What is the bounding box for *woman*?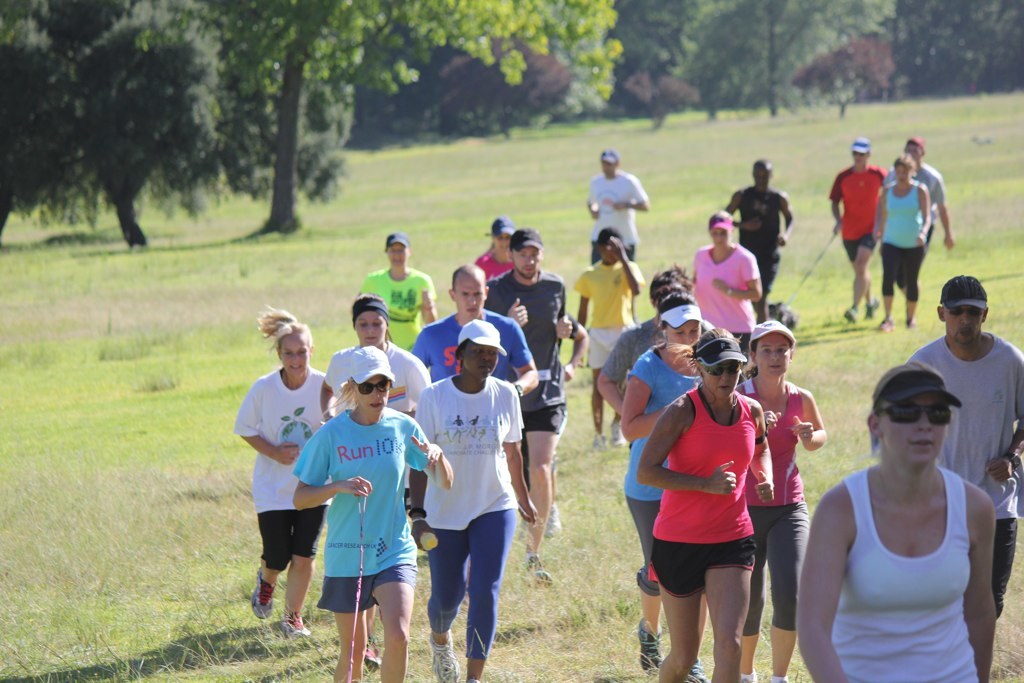
(left=315, top=292, right=432, bottom=667).
